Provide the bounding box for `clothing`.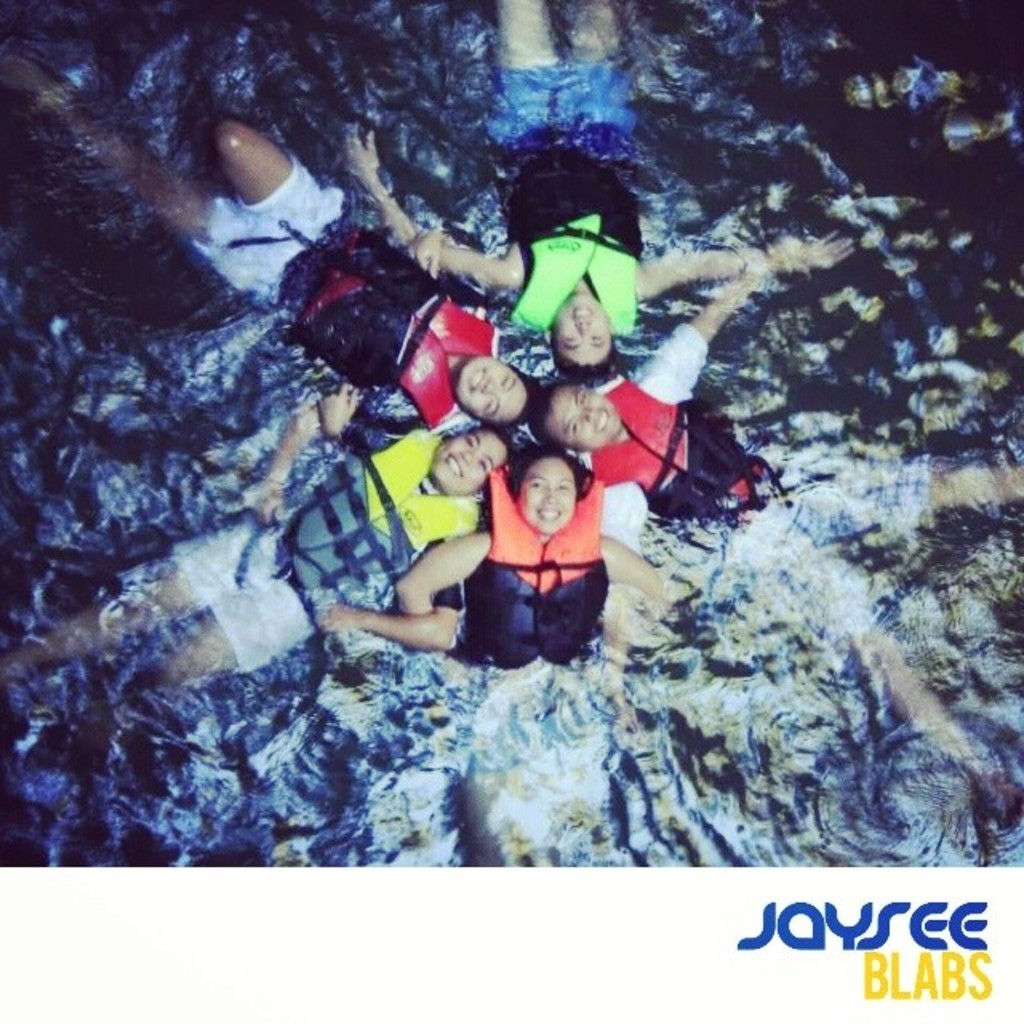
168,514,299,672.
